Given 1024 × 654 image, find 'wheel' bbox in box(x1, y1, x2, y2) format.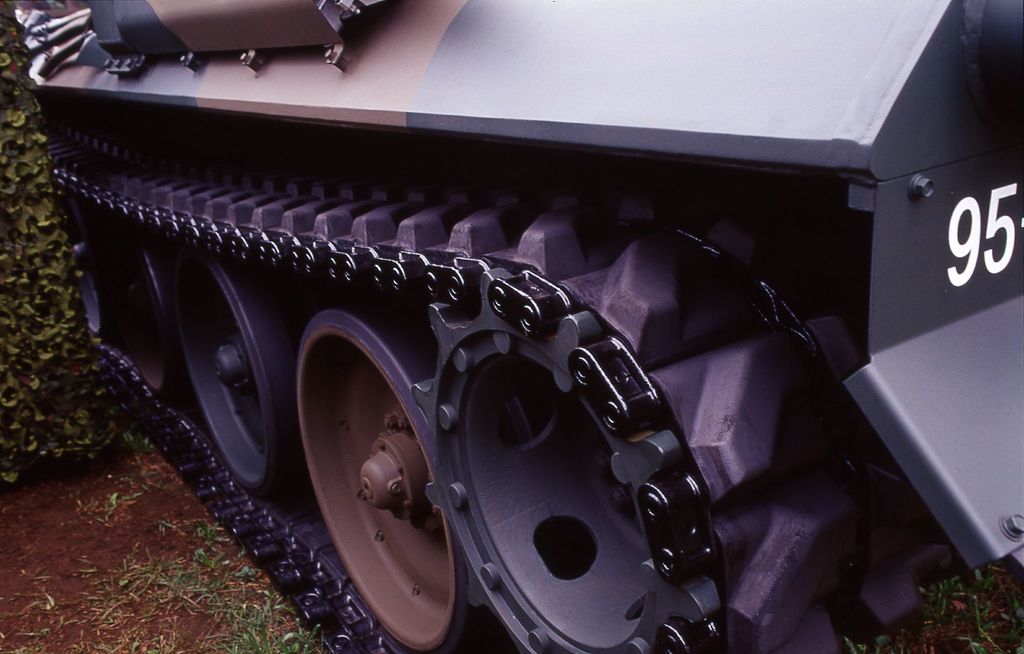
box(175, 249, 307, 488).
